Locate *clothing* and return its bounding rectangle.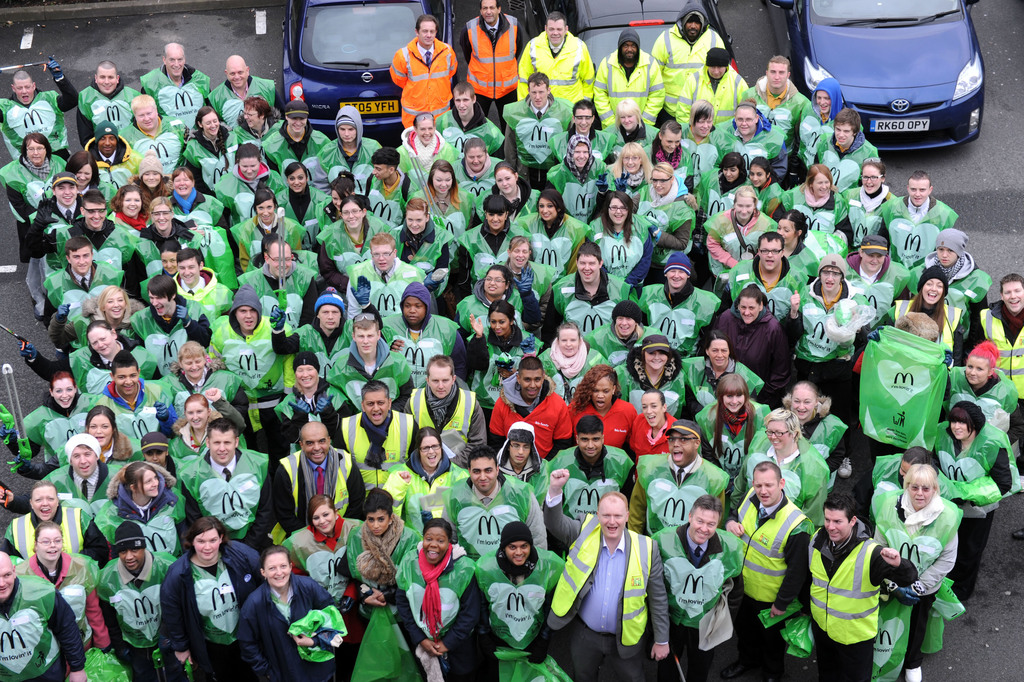
l=410, t=227, r=463, b=275.
